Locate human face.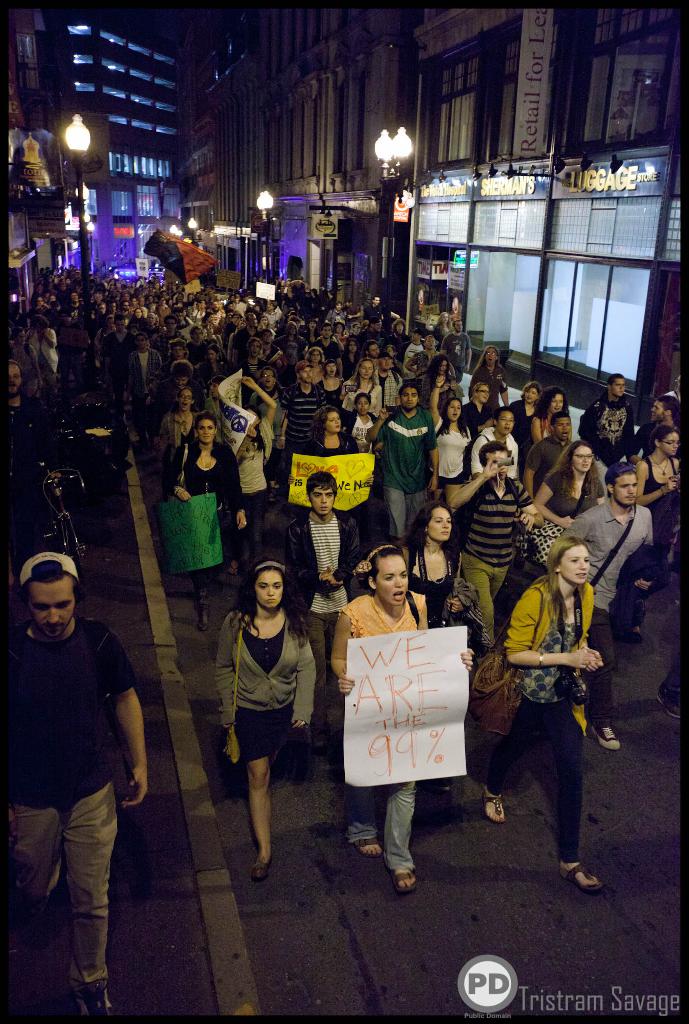
Bounding box: <box>556,545,593,592</box>.
